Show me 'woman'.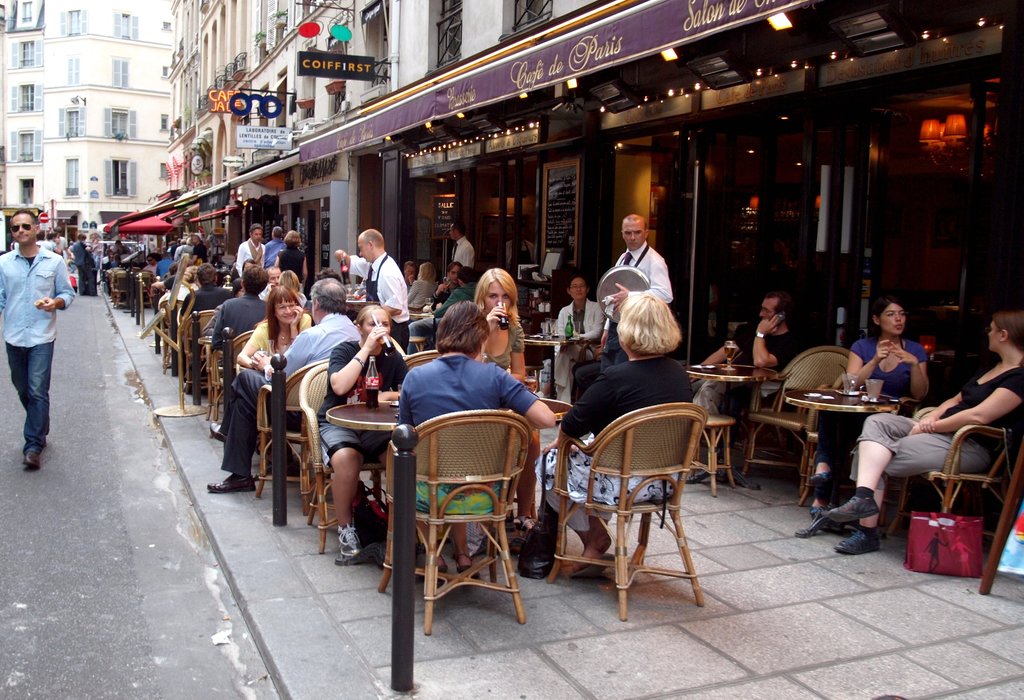
'woman' is here: (532, 293, 695, 571).
